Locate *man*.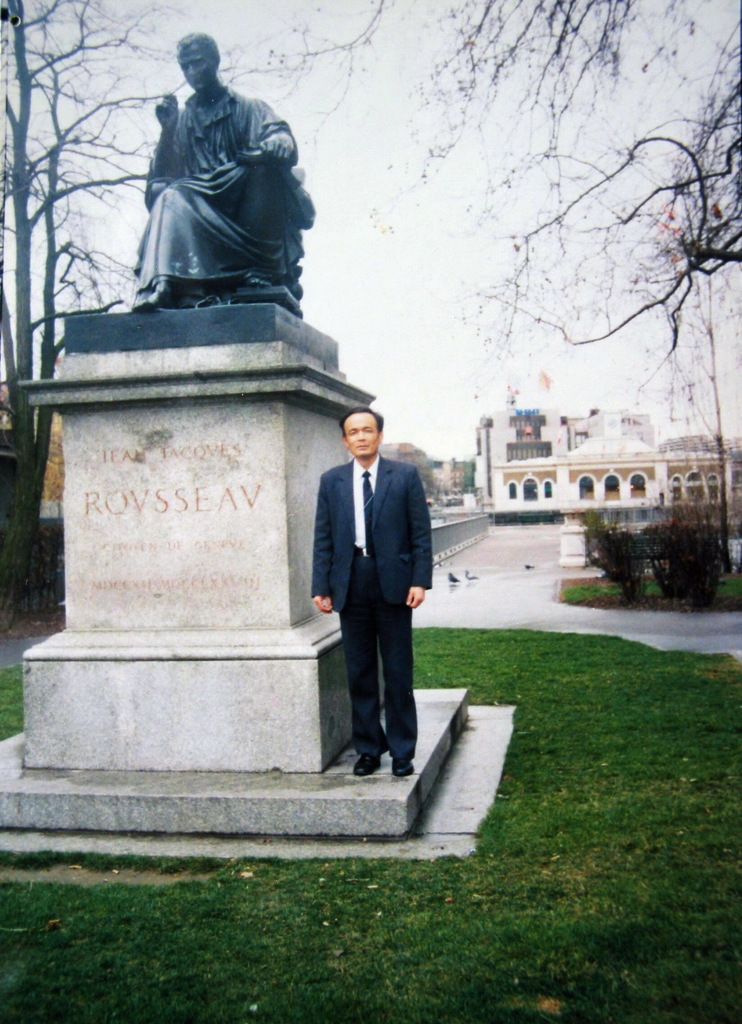
Bounding box: Rect(131, 32, 293, 305).
